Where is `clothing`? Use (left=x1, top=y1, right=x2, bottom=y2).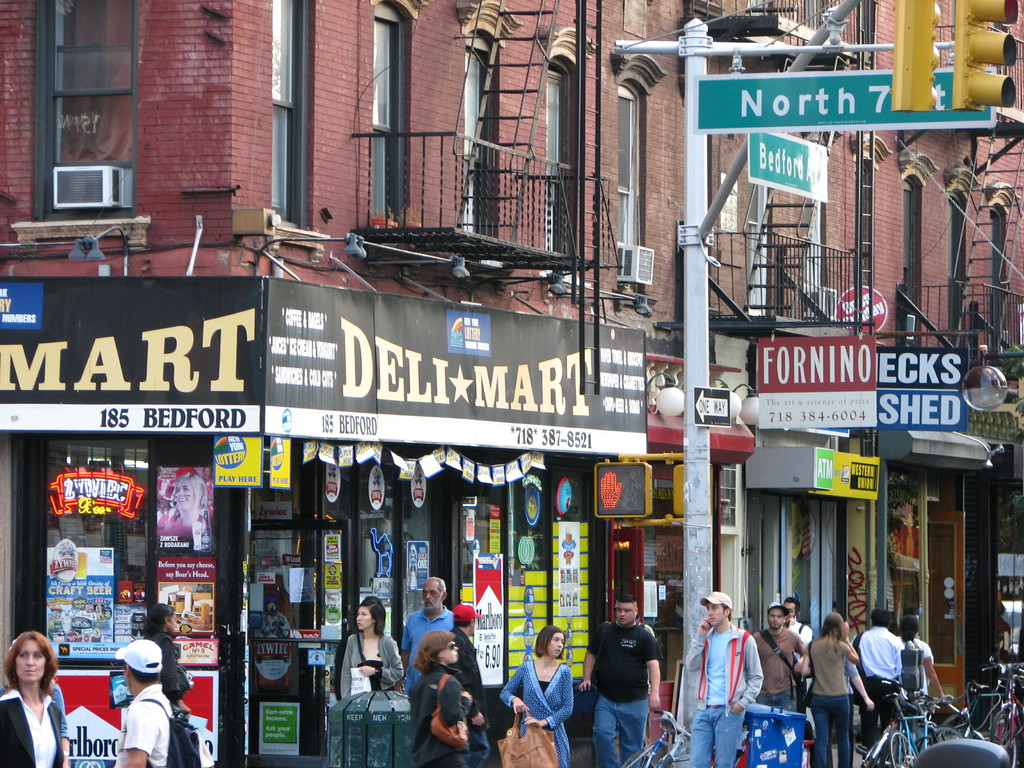
(left=742, top=628, right=815, bottom=699).
